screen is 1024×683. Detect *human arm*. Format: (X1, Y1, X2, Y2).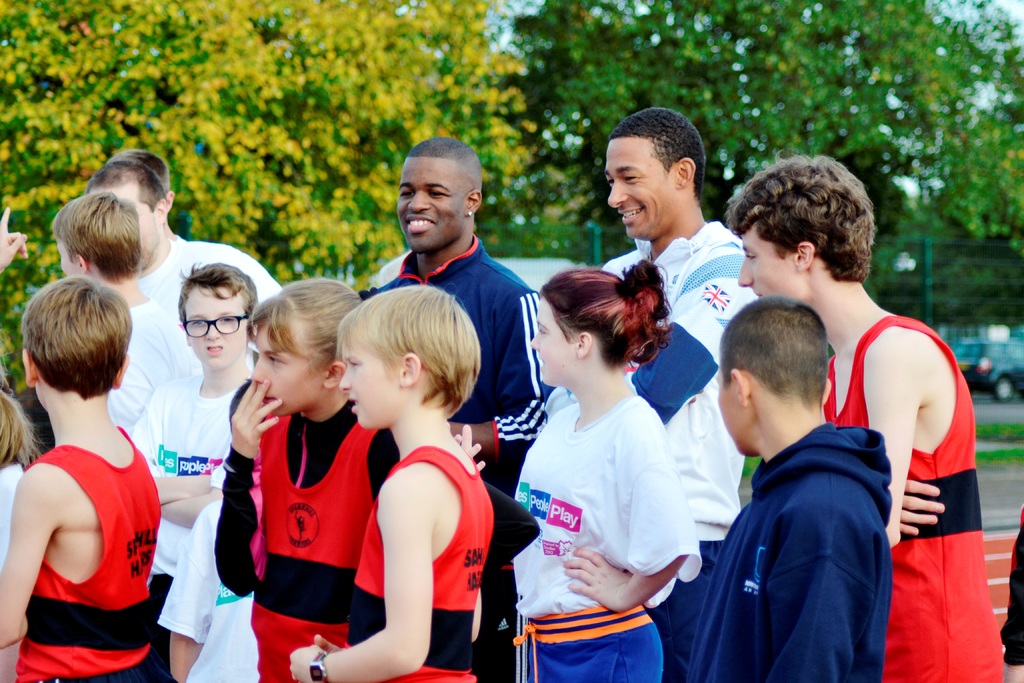
(876, 320, 932, 559).
